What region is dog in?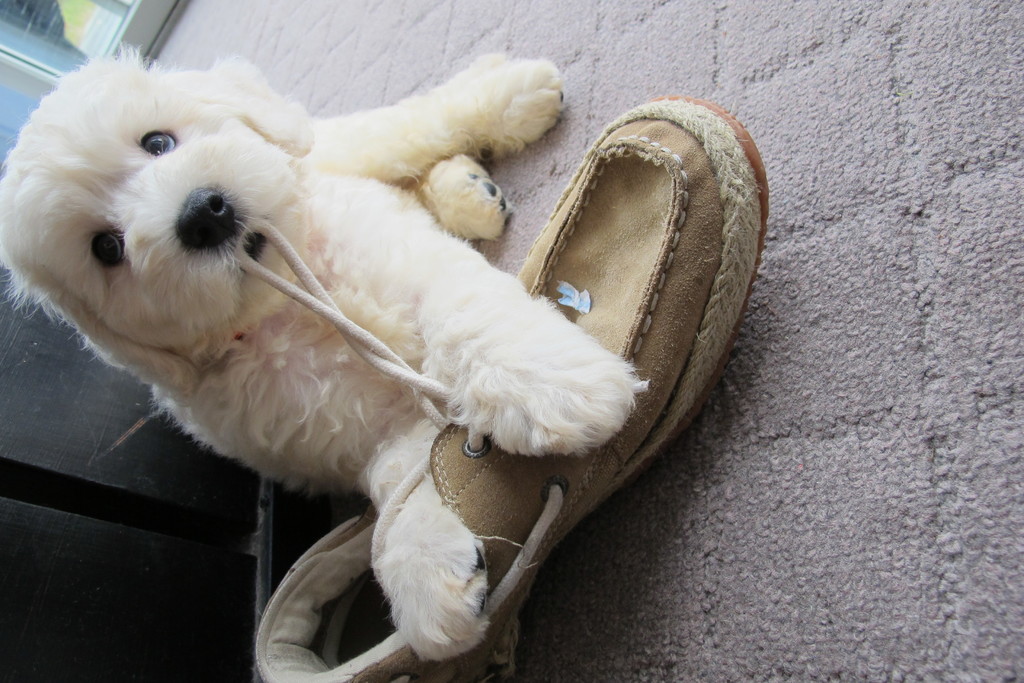
0,35,650,667.
